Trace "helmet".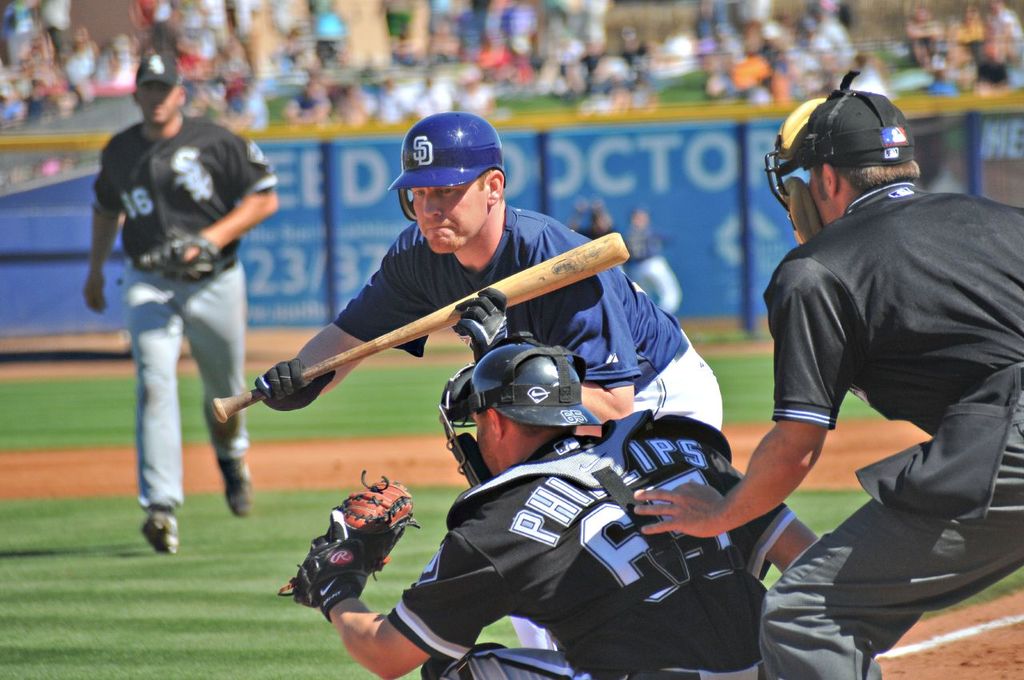
Traced to (x1=762, y1=70, x2=917, y2=244).
